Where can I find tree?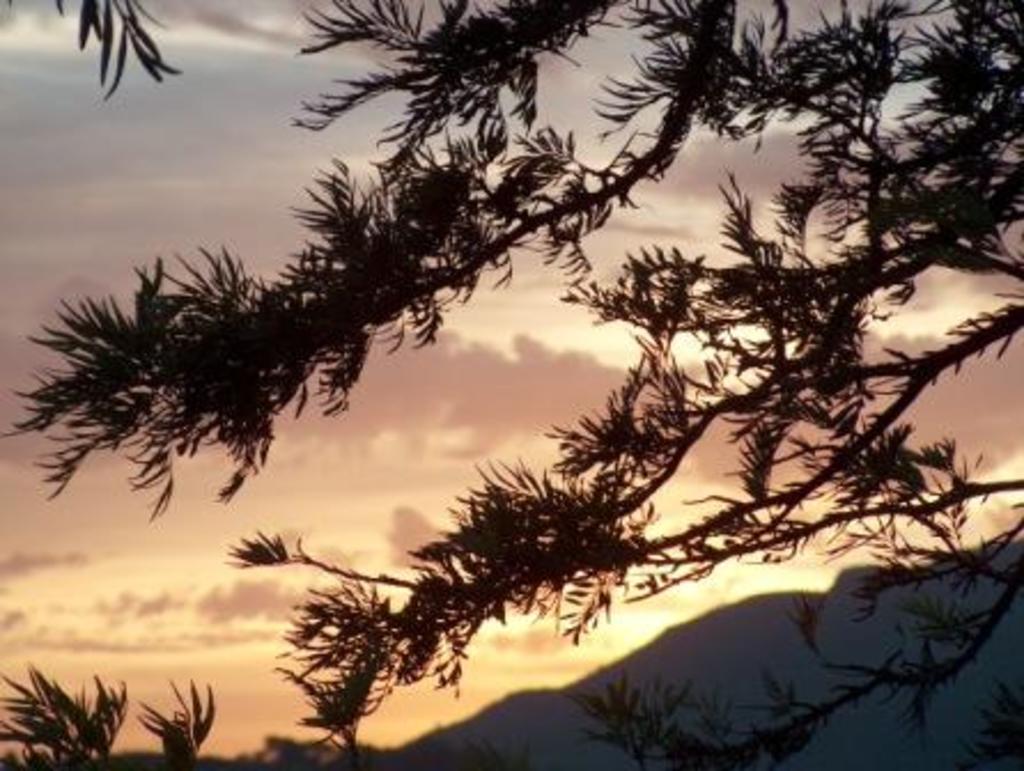
You can find it at select_region(44, 14, 1001, 734).
